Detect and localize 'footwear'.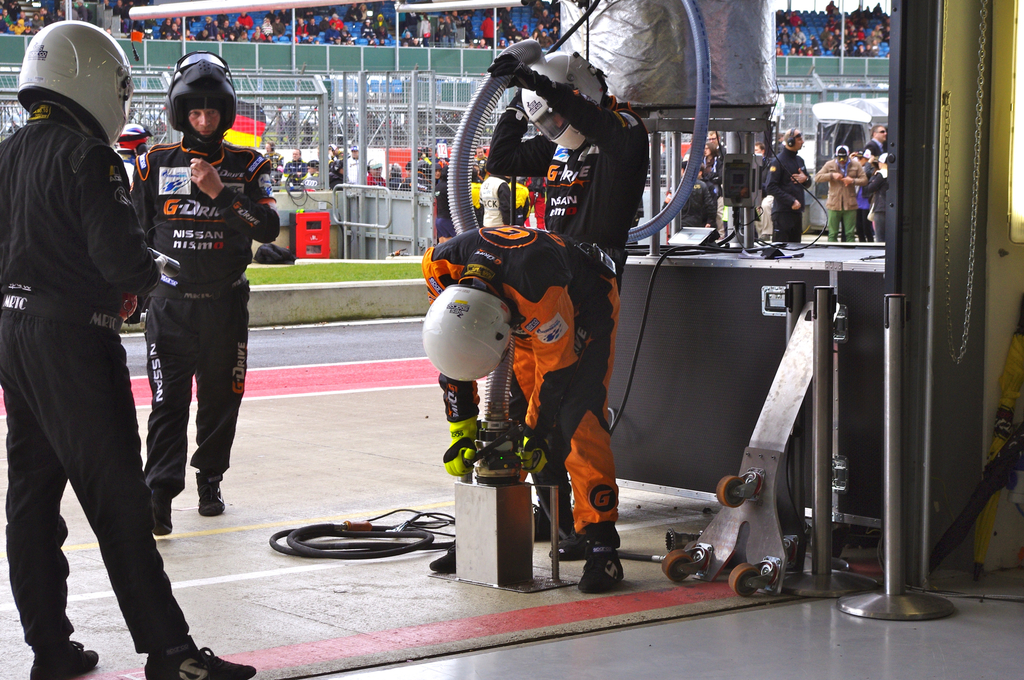
Localized at Rect(140, 633, 259, 679).
